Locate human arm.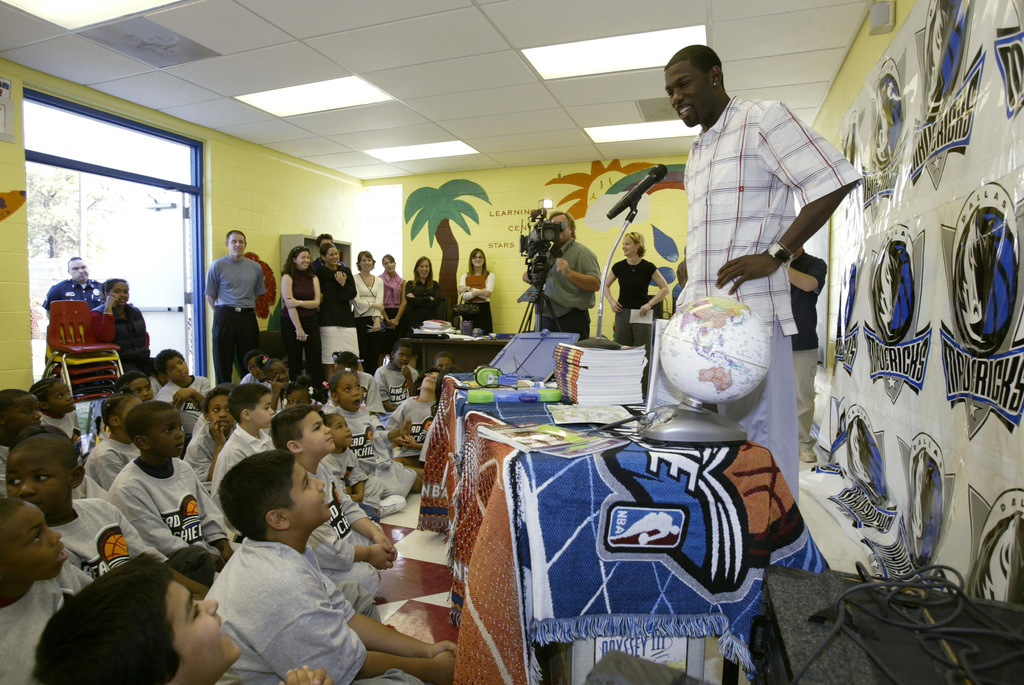
Bounding box: <bbox>114, 477, 196, 557</bbox>.
